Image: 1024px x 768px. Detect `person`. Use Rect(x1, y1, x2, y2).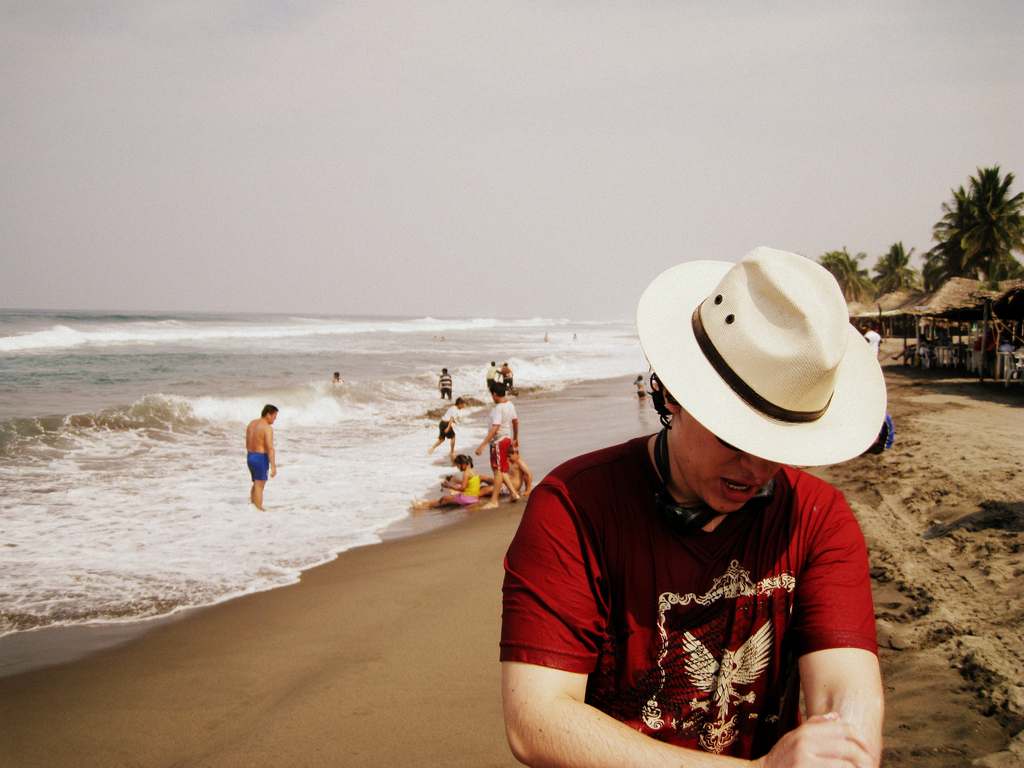
Rect(437, 420, 468, 450).
